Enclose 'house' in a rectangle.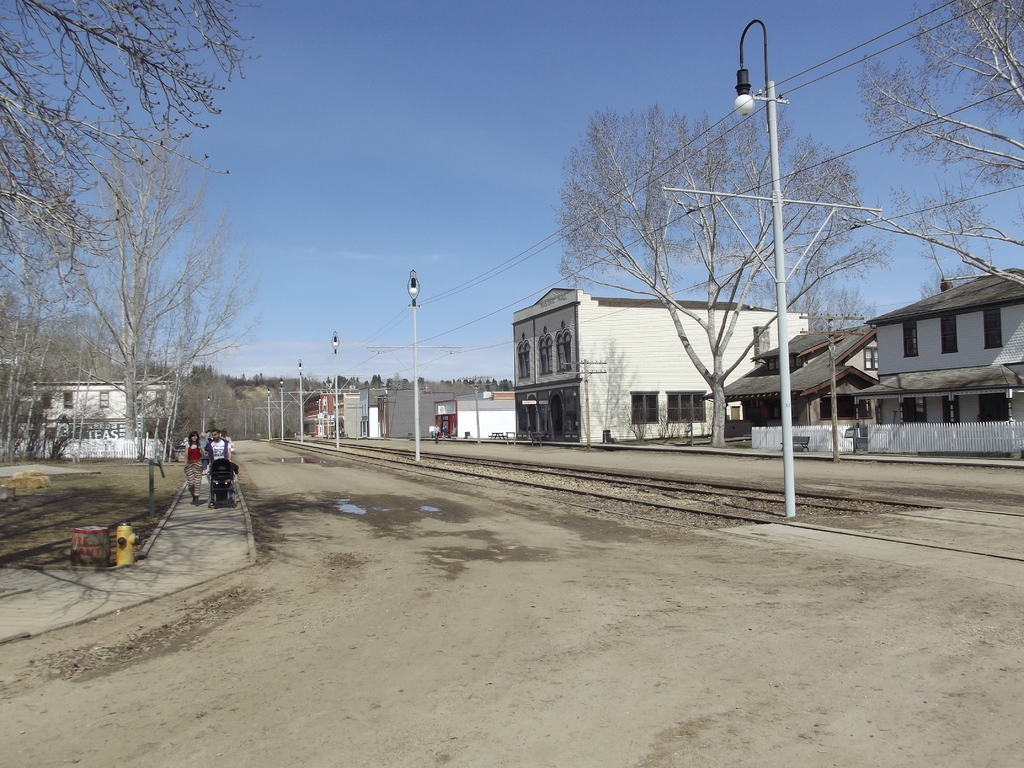
pyautogui.locateOnScreen(850, 269, 1023, 456).
